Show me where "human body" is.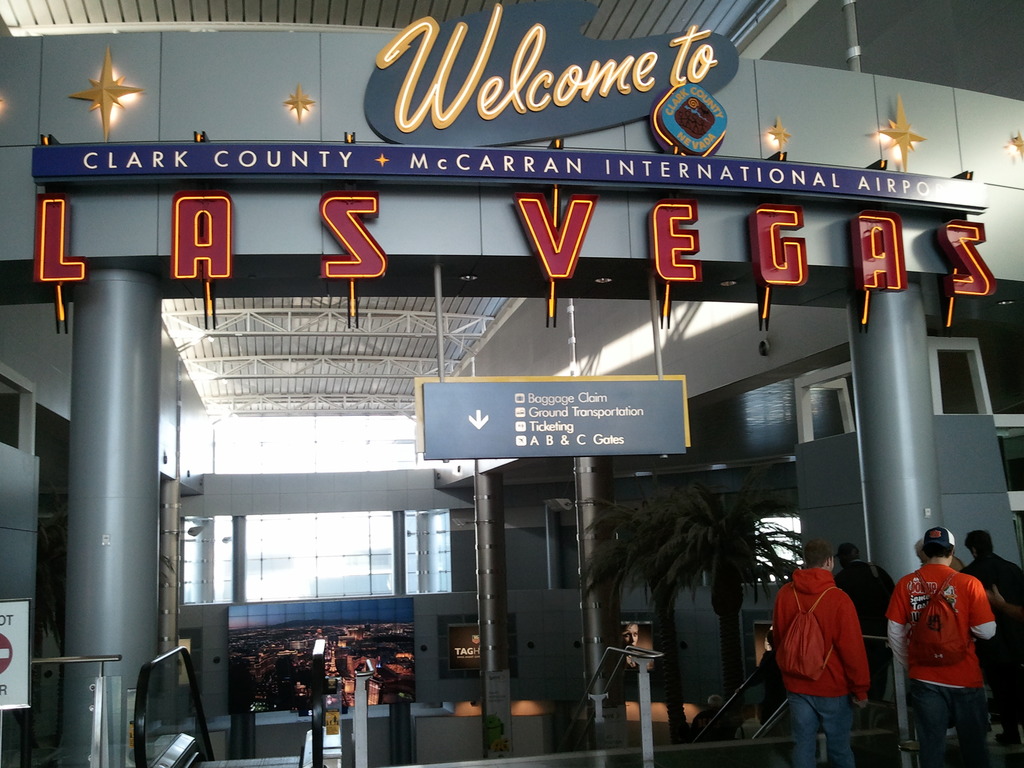
"human body" is at (left=898, top=535, right=1002, bottom=767).
